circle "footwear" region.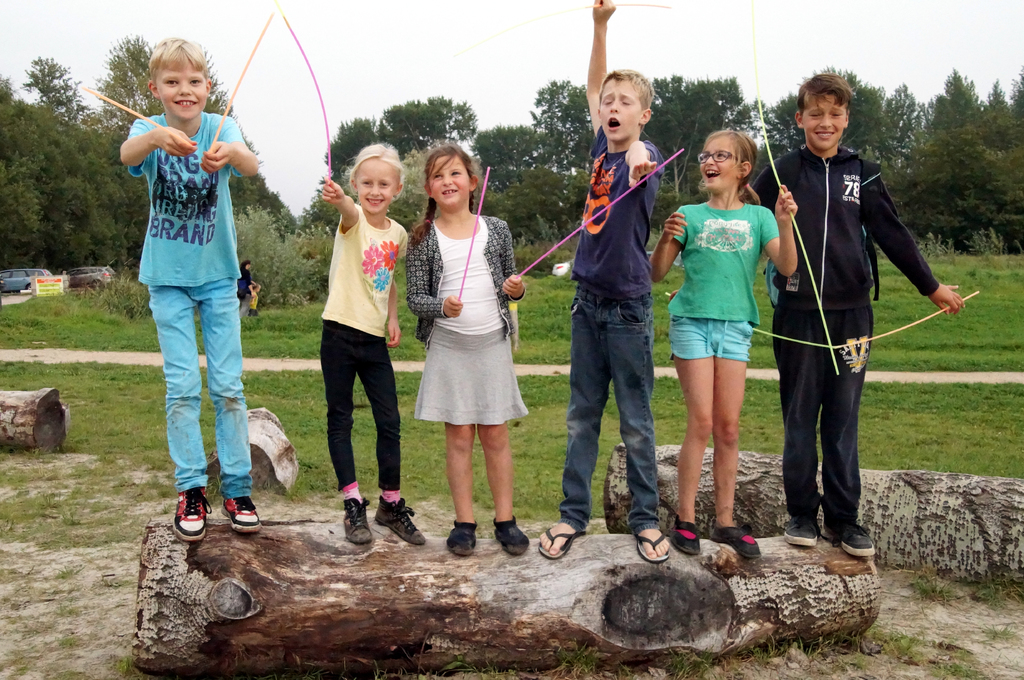
Region: bbox(446, 518, 477, 558).
